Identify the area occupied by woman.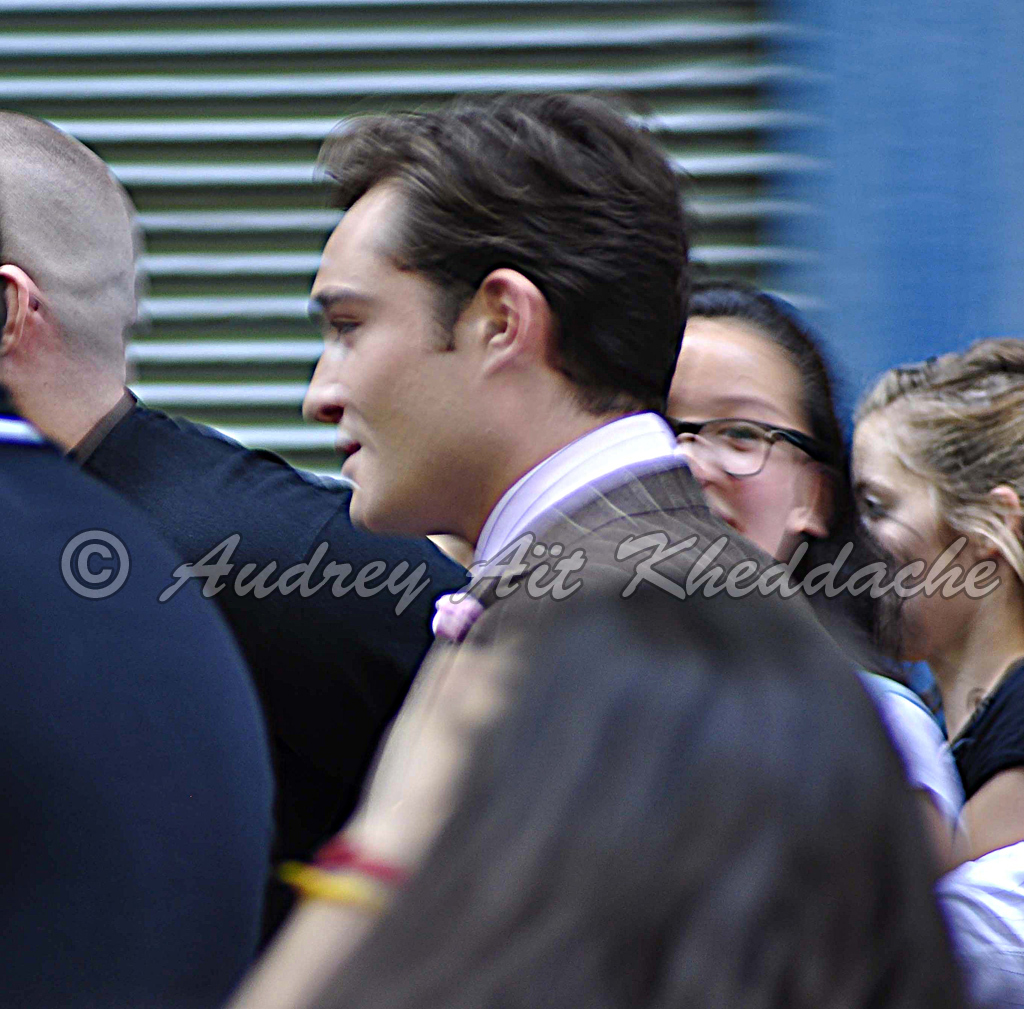
Area: bbox=[846, 335, 1023, 869].
